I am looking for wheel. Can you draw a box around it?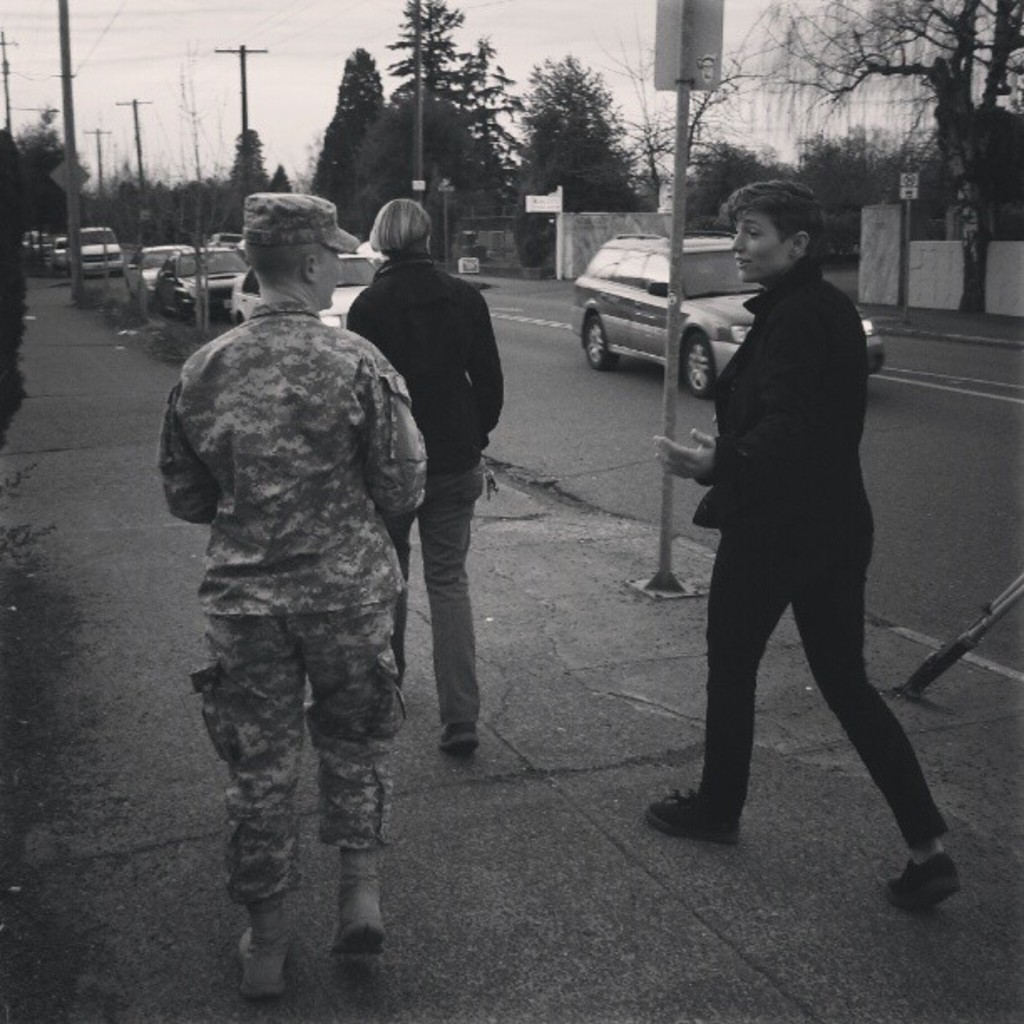
Sure, the bounding box is <region>676, 321, 721, 398</region>.
